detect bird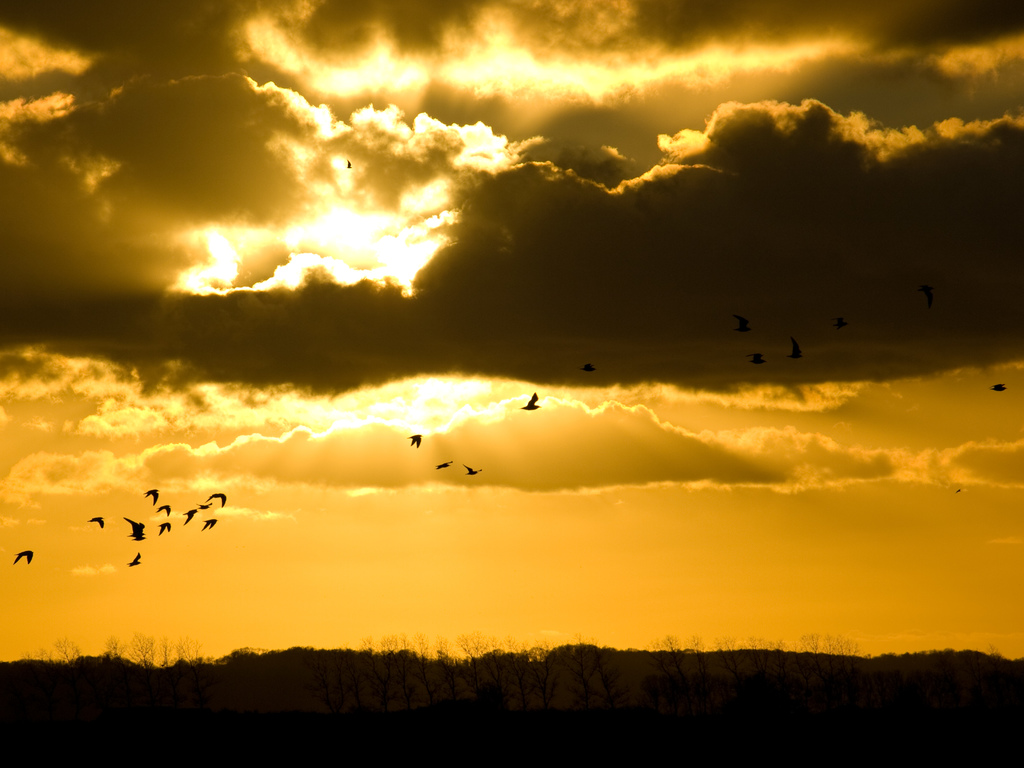
522,391,538,412
